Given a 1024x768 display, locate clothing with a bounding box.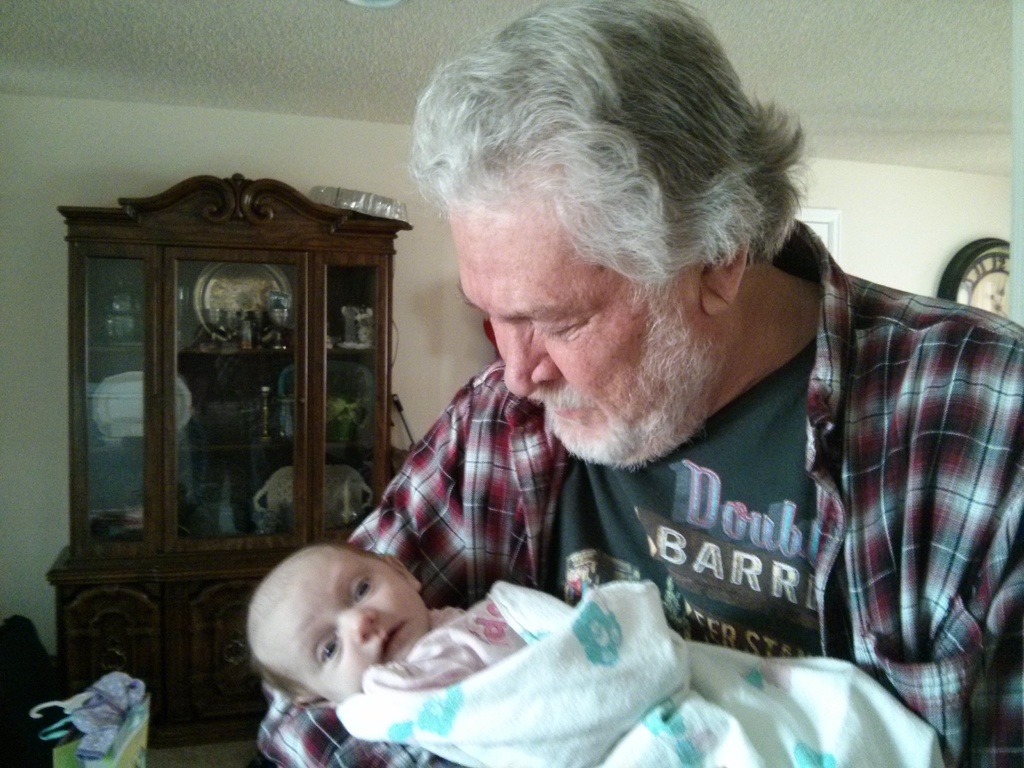
Located: <bbox>258, 216, 1023, 767</bbox>.
